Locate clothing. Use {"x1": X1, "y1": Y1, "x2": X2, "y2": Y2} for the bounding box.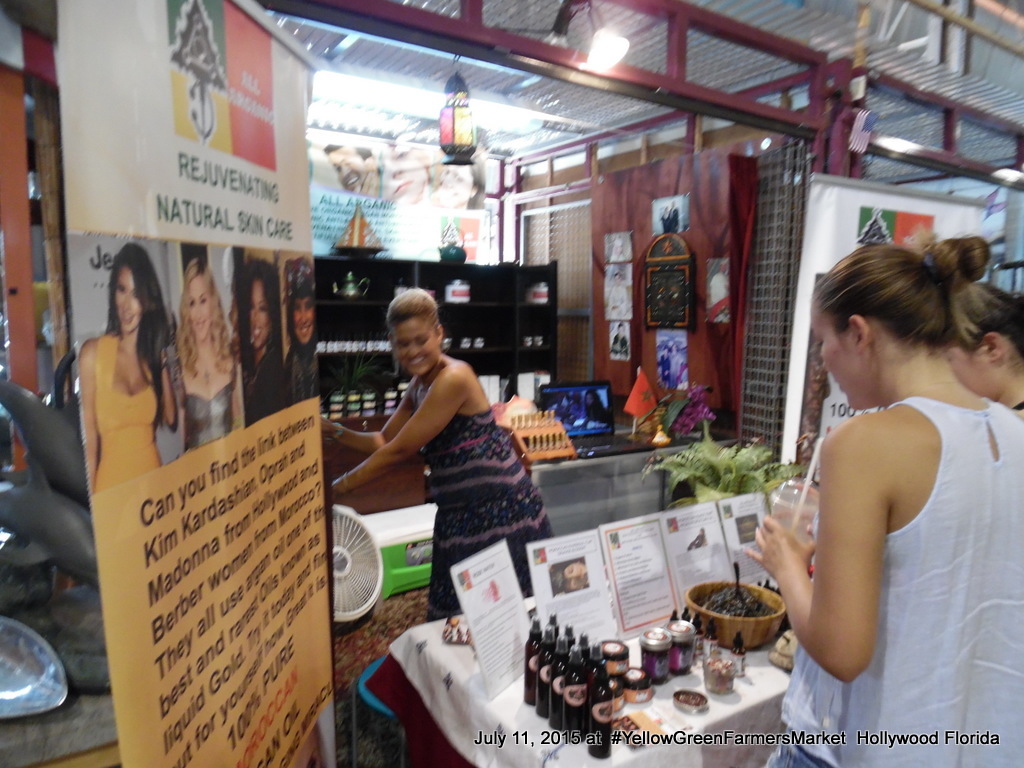
{"x1": 176, "y1": 353, "x2": 236, "y2": 439}.
